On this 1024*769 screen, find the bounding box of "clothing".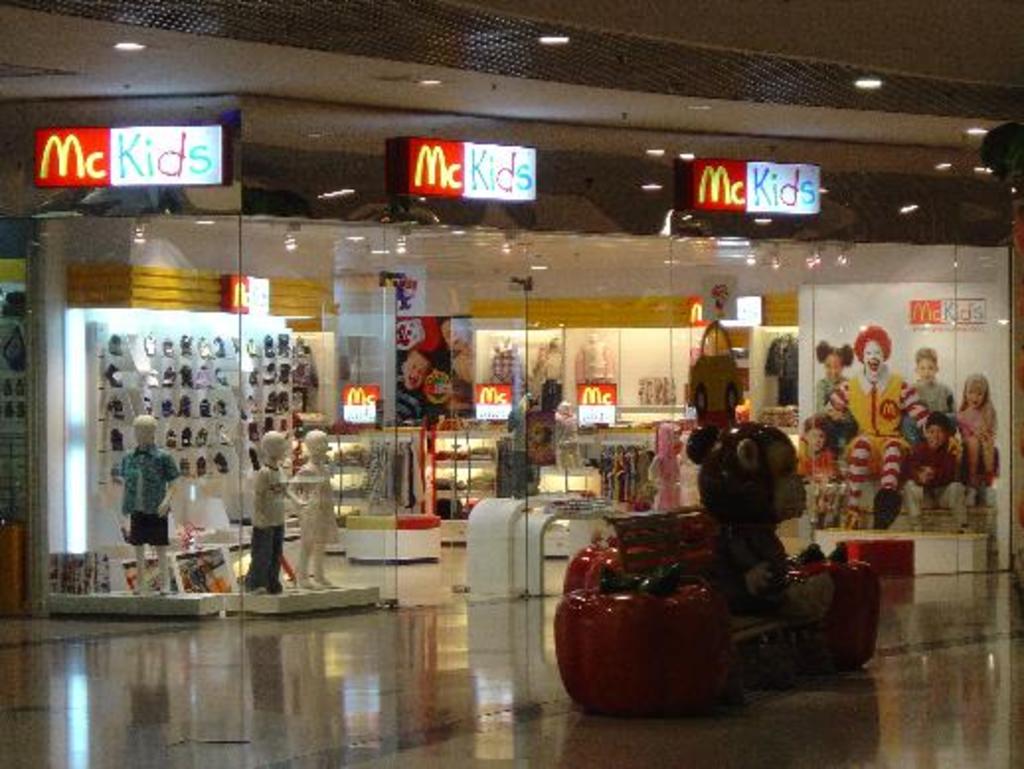
Bounding box: bbox(911, 376, 955, 417).
